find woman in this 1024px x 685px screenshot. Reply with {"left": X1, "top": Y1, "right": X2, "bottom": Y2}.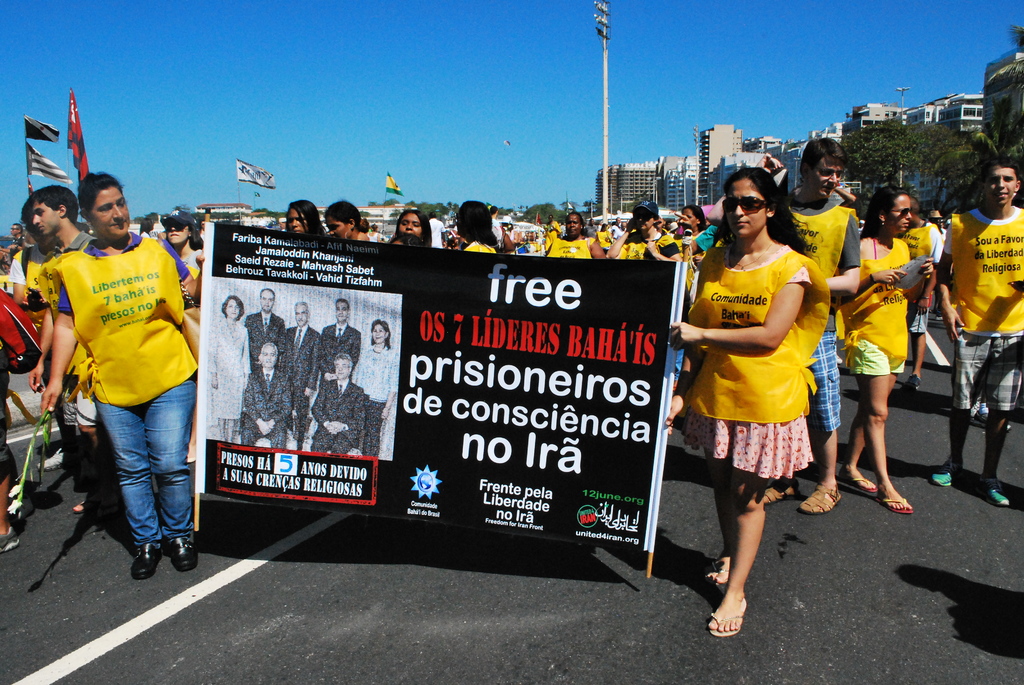
{"left": 539, "top": 211, "right": 610, "bottom": 266}.
